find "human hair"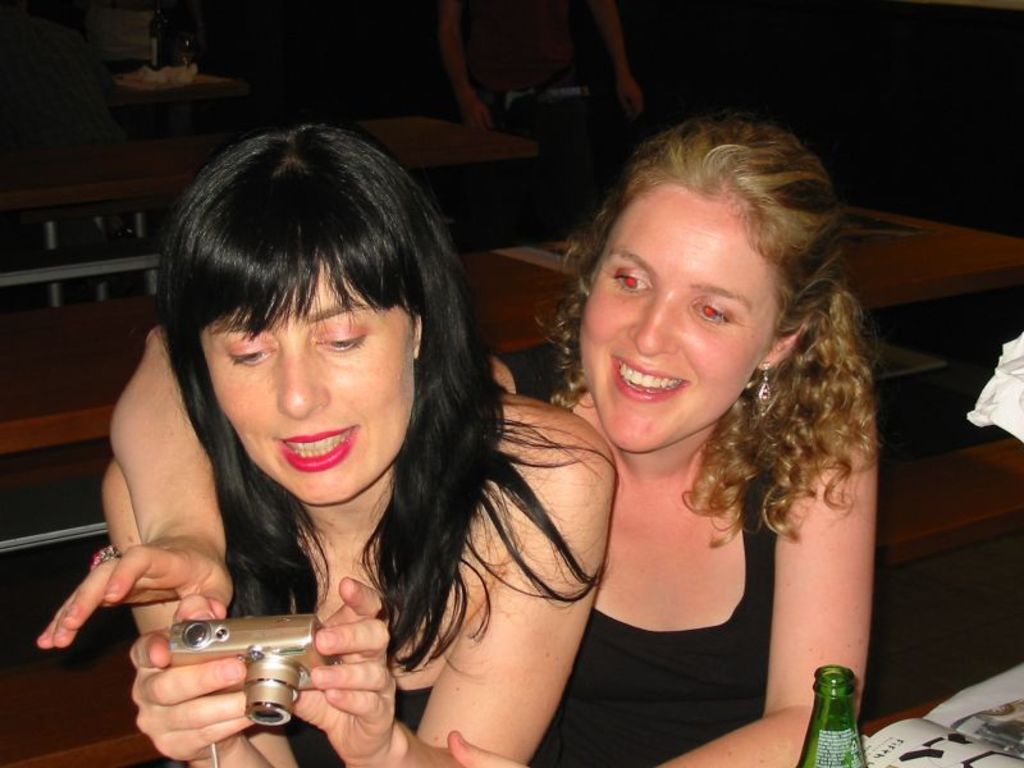
x1=151, y1=122, x2=616, y2=692
